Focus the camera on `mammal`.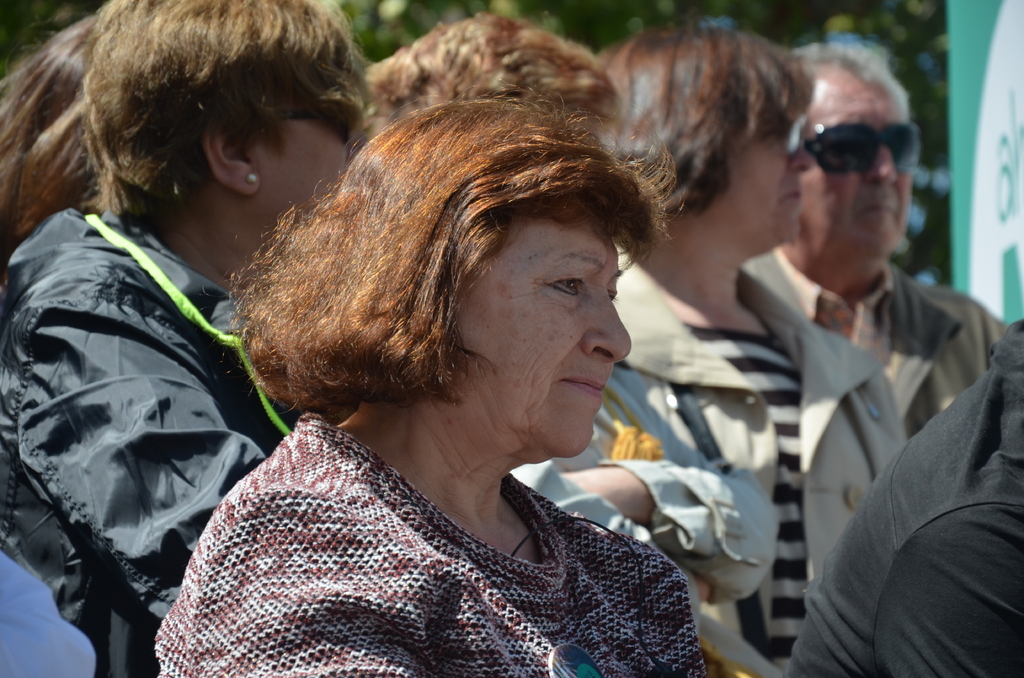
Focus region: 360,11,789,677.
